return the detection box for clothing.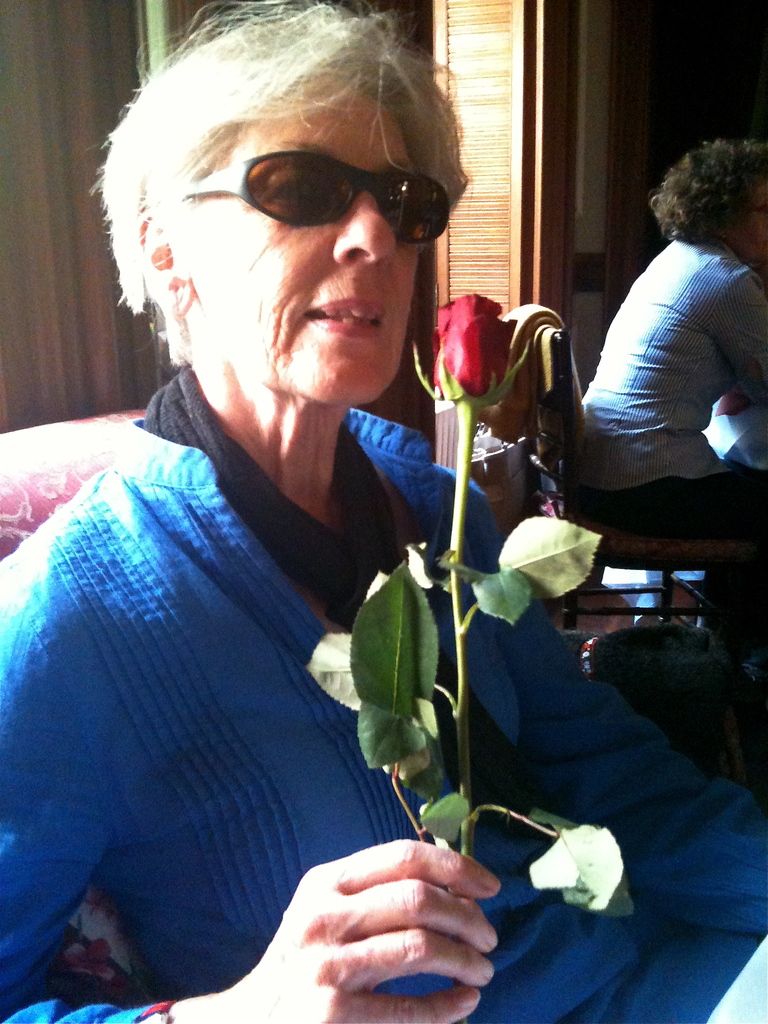
577:243:764:698.
